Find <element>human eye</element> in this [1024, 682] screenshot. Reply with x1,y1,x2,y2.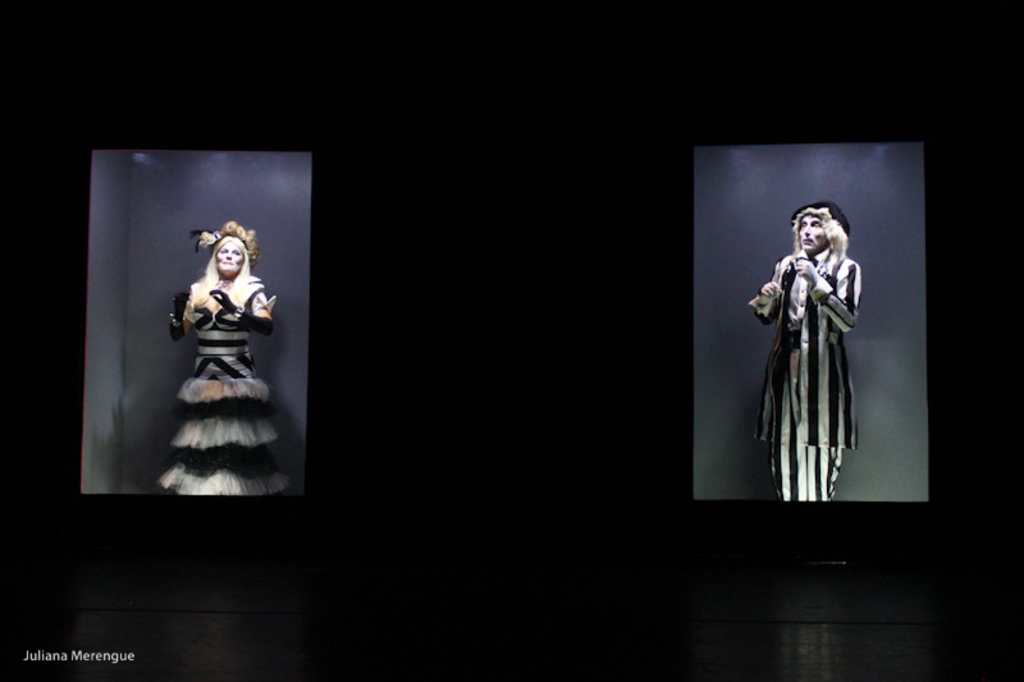
233,250,239,255.
